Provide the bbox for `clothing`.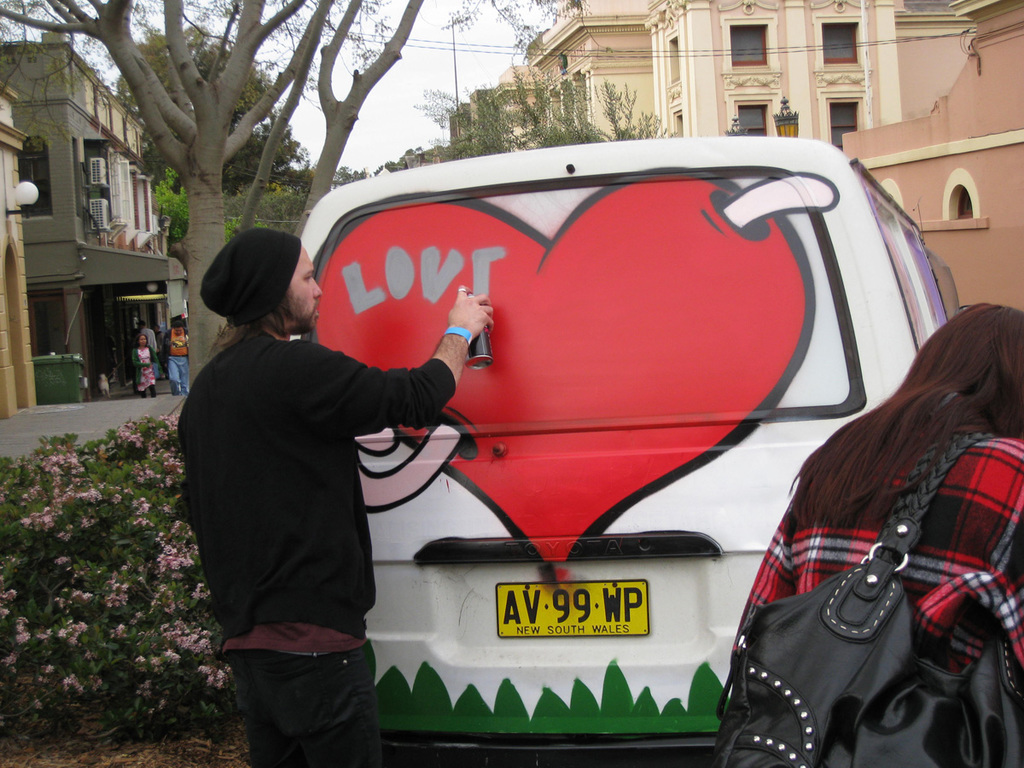
bbox(177, 330, 459, 767).
